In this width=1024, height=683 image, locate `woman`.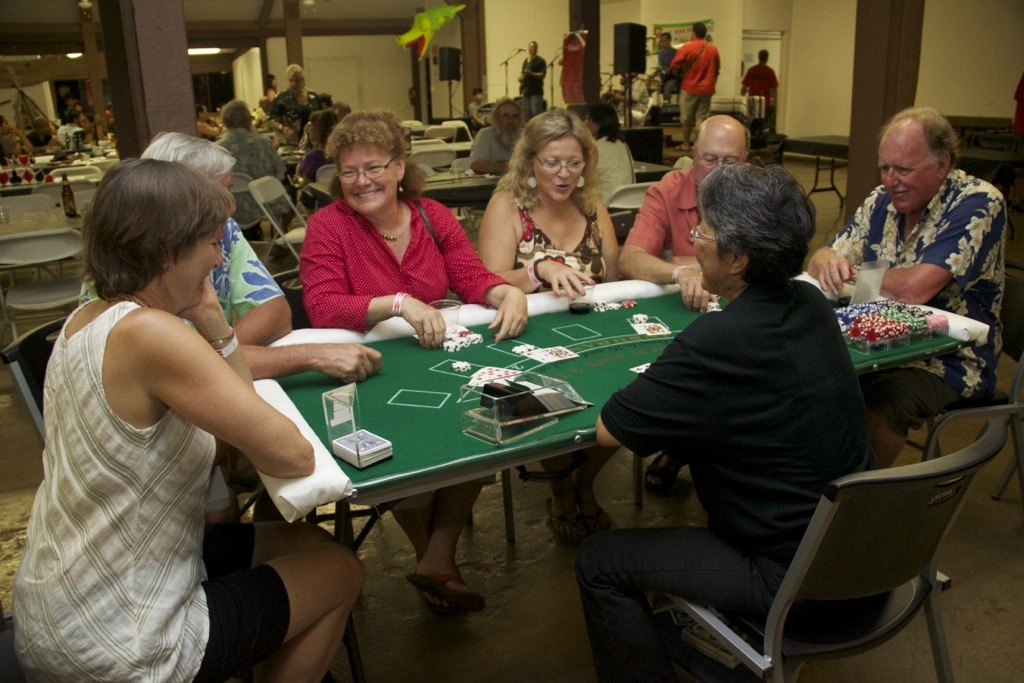
Bounding box: crop(579, 105, 642, 216).
